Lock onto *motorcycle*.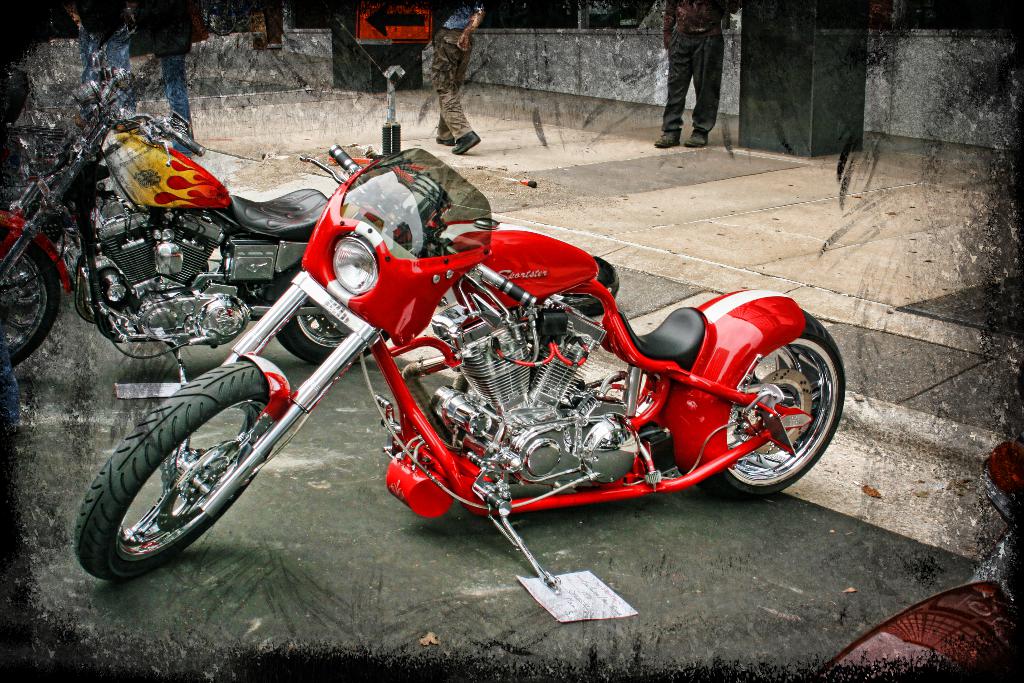
Locked: locate(0, 8, 393, 388).
